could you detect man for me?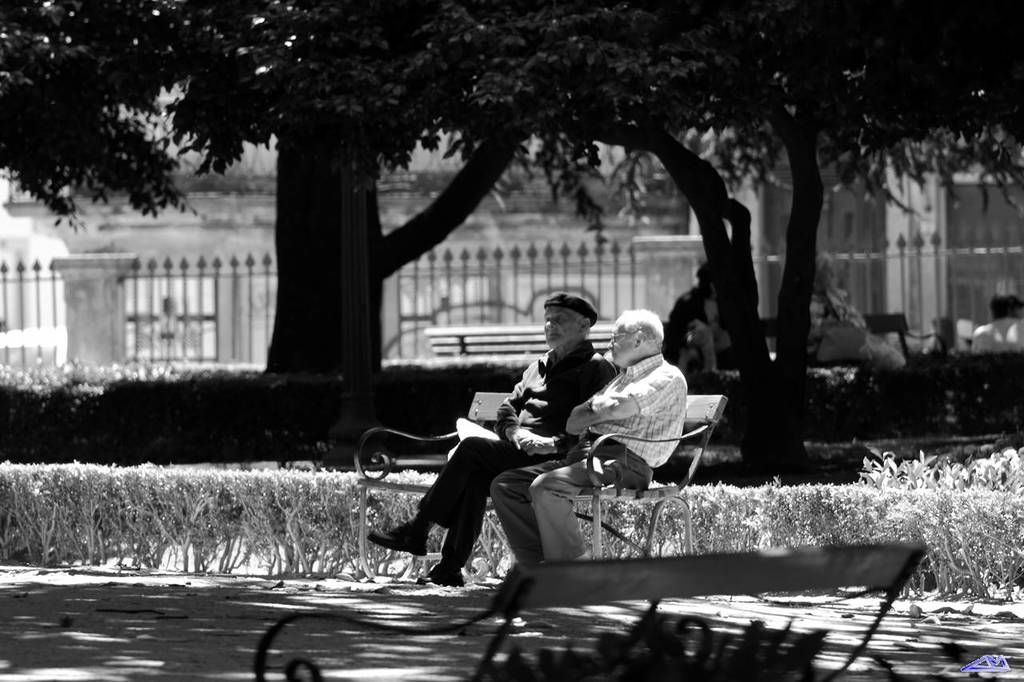
Detection result: x1=492 y1=312 x2=687 y2=568.
